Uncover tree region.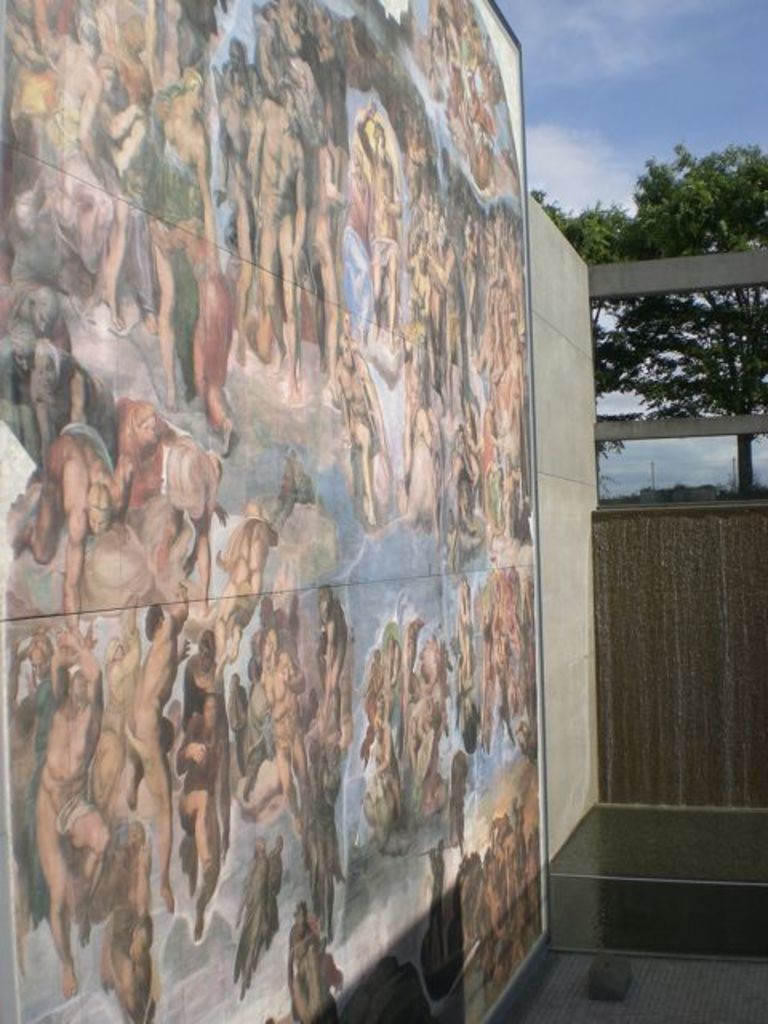
Uncovered: (x1=525, y1=134, x2=766, y2=499).
